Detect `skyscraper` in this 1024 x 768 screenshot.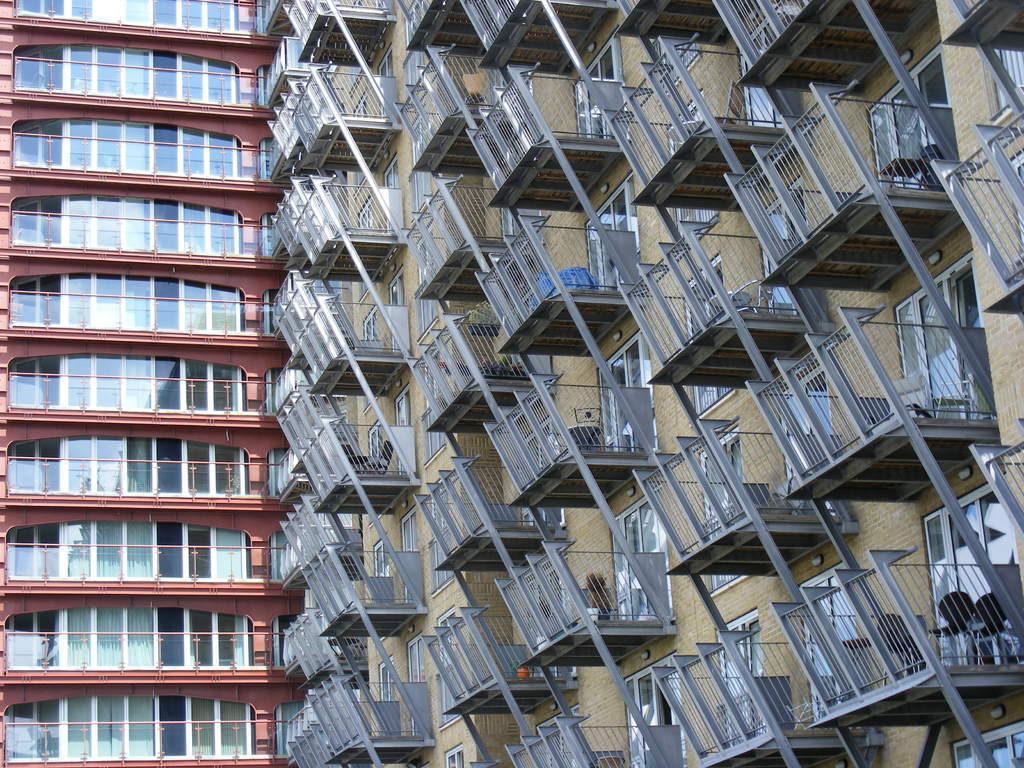
Detection: x1=269, y1=0, x2=1023, y2=767.
